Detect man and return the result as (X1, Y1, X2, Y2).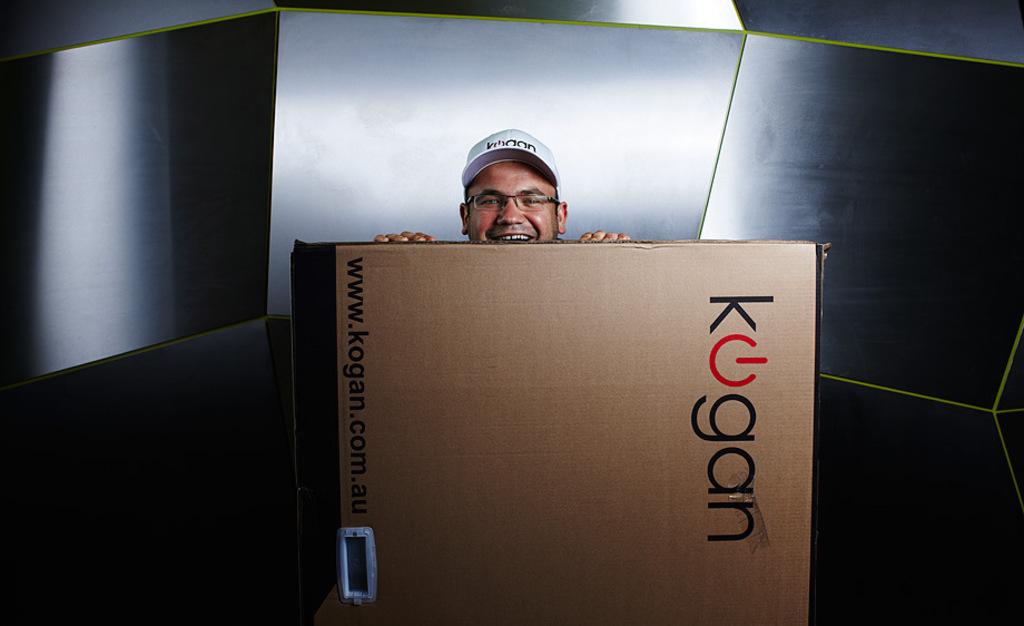
(431, 148, 607, 265).
